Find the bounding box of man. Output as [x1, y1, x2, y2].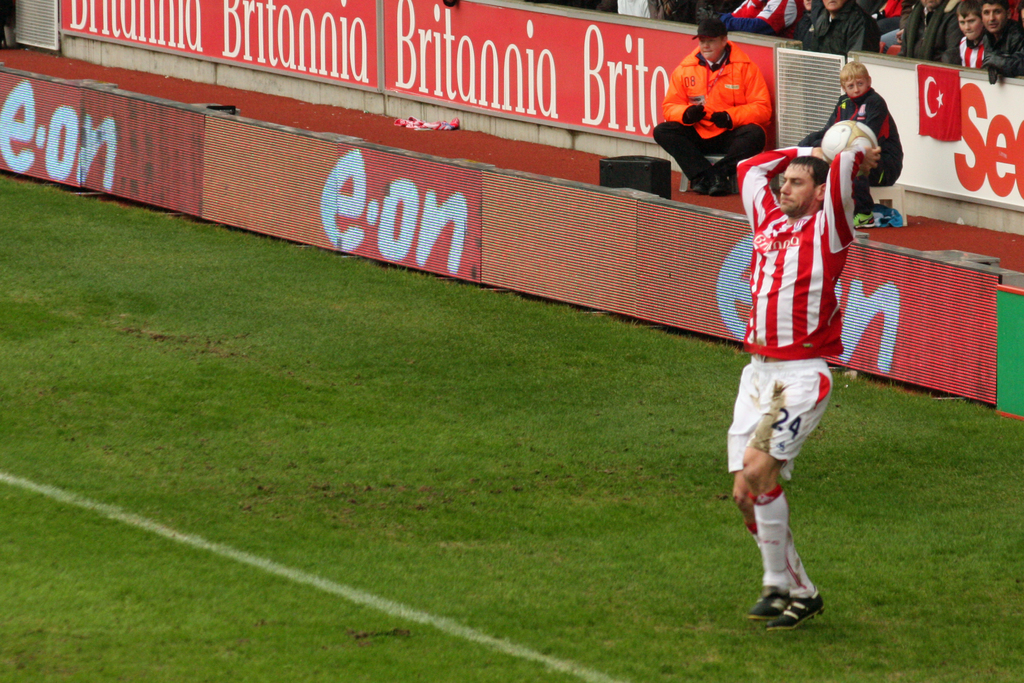
[650, 13, 771, 195].
